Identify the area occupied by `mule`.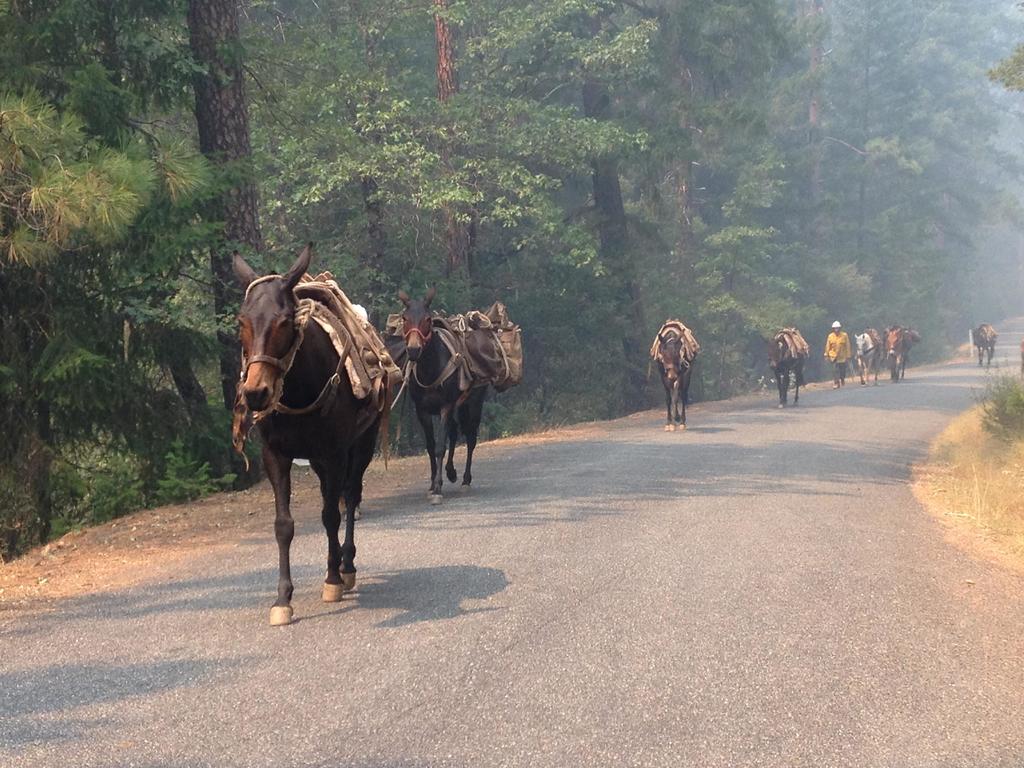
Area: <bbox>397, 290, 488, 506</bbox>.
